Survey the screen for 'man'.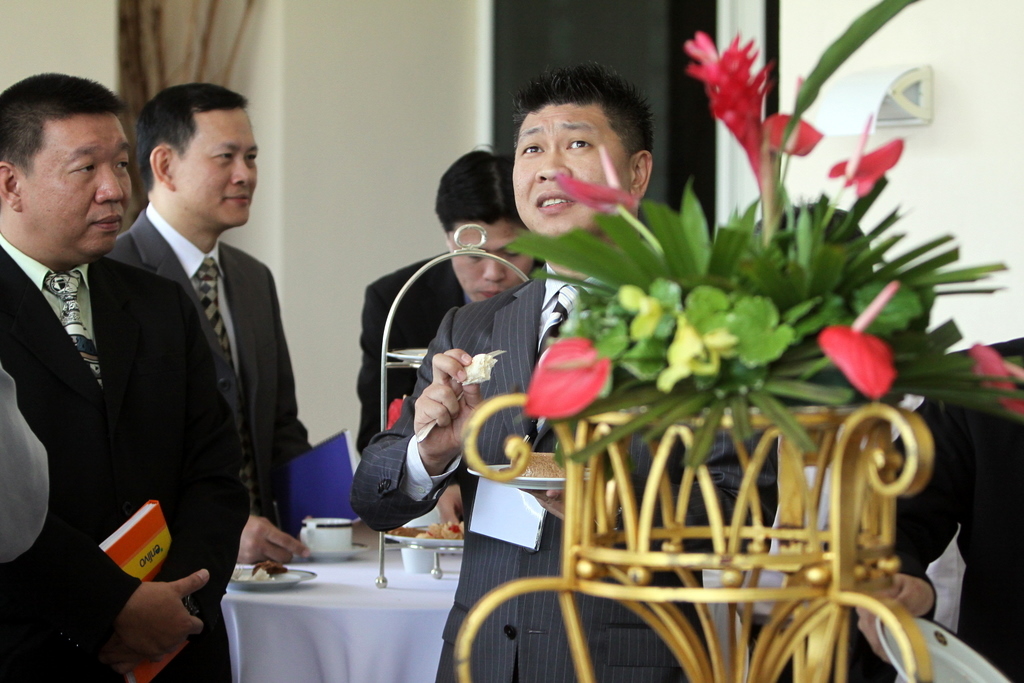
Survey found: box=[102, 81, 313, 565].
